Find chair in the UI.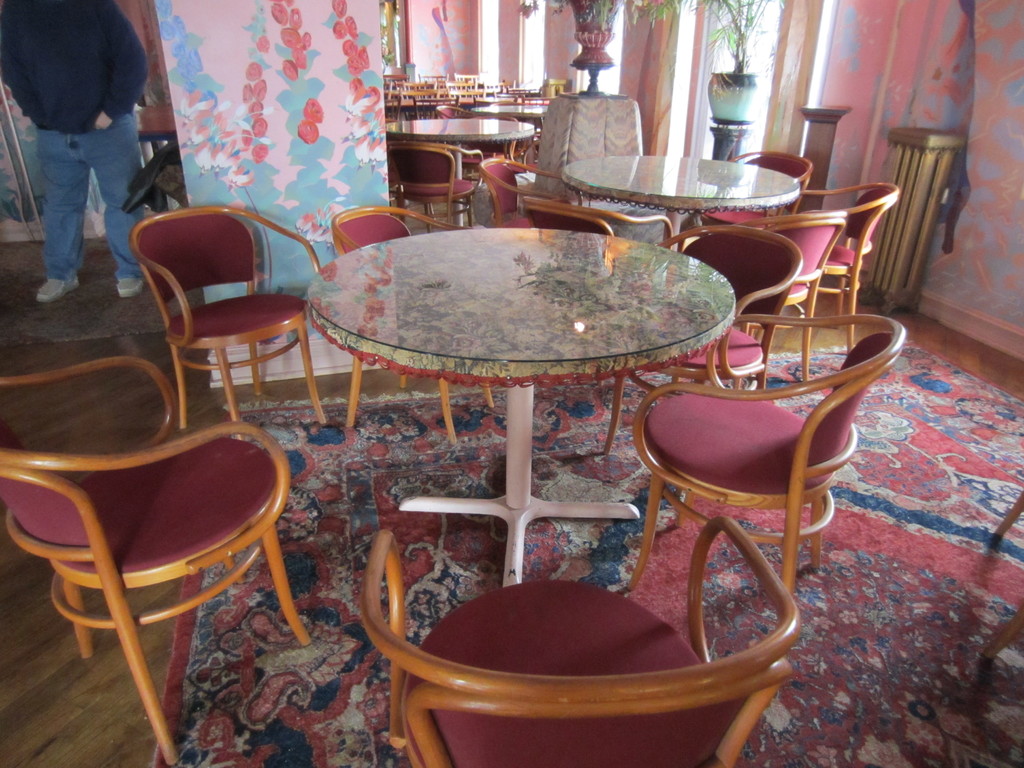
UI element at {"left": 749, "top": 179, "right": 898, "bottom": 356}.
